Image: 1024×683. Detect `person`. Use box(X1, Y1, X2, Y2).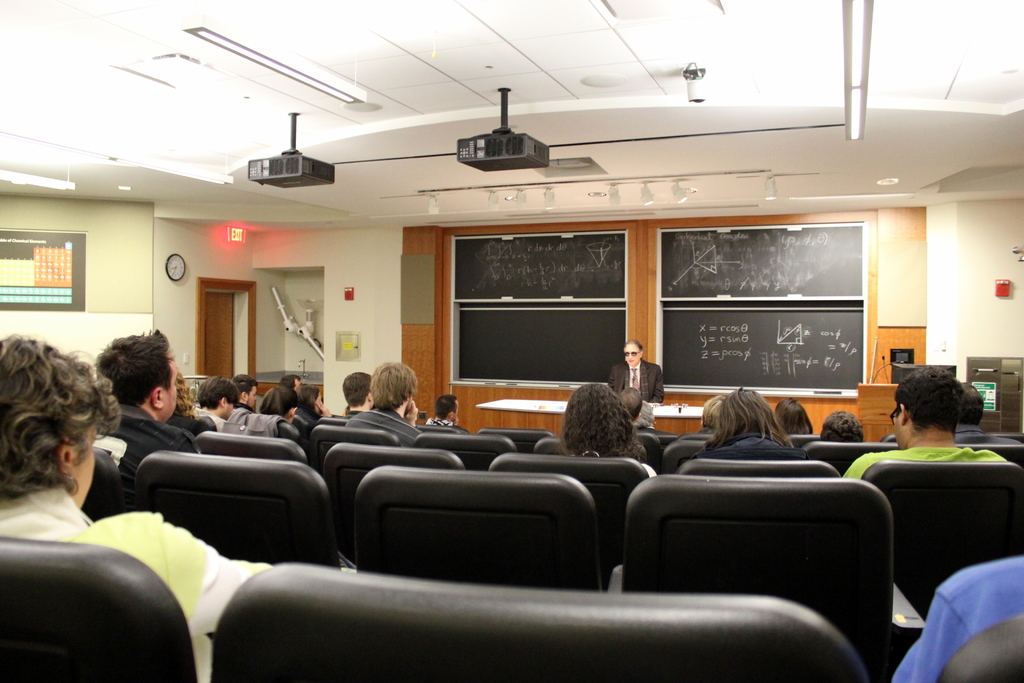
box(0, 324, 1023, 682).
